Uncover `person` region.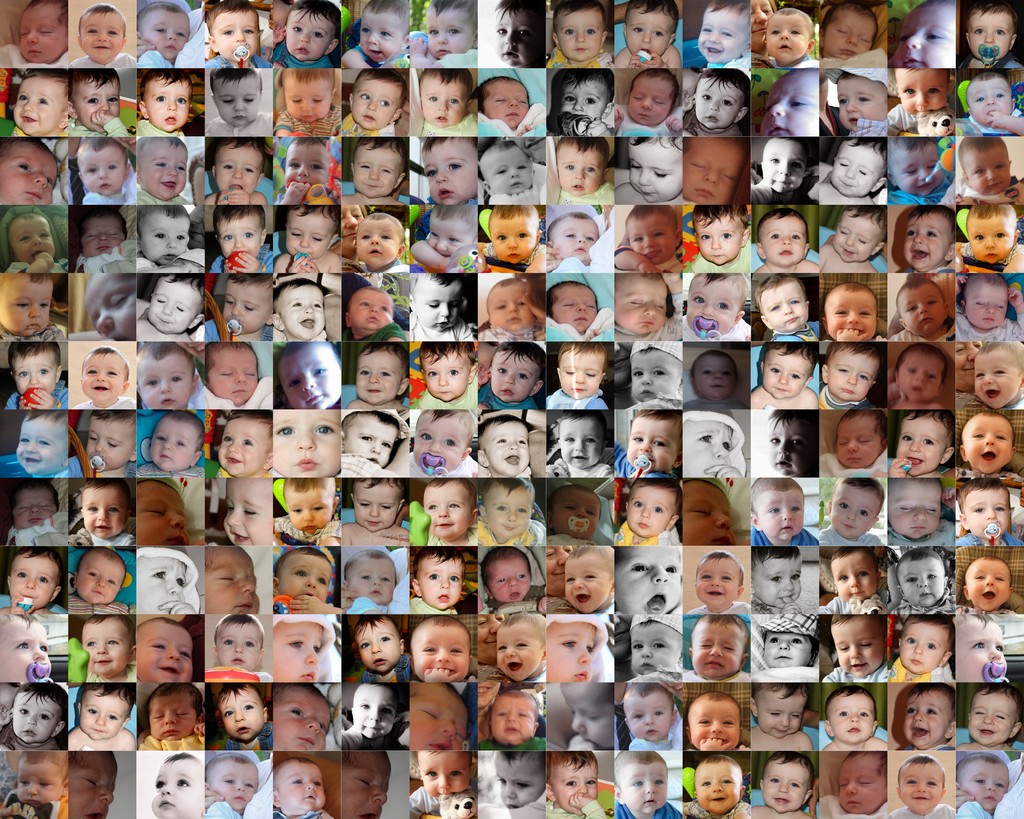
Uncovered: <bbox>67, 751, 119, 818</bbox>.
